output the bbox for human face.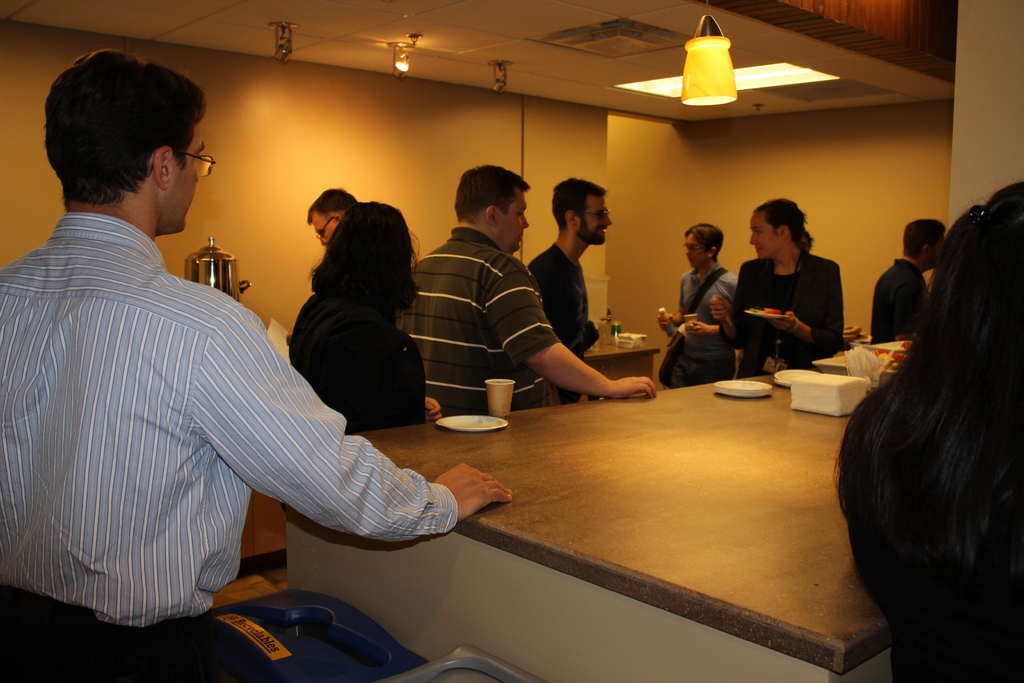
box=[311, 213, 336, 245].
